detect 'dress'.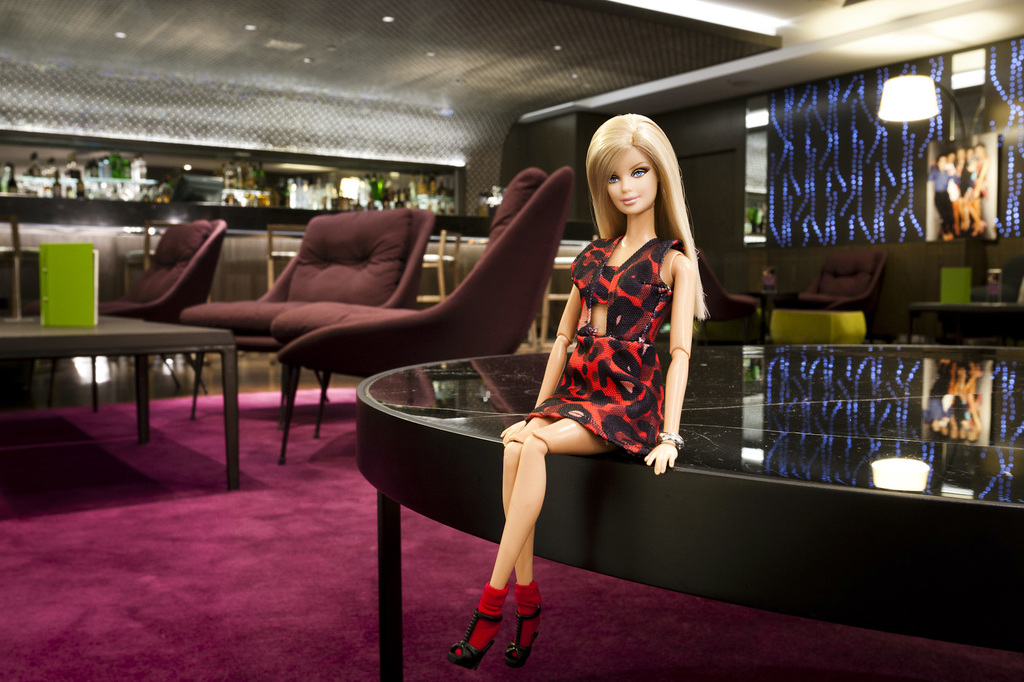
Detected at [left=520, top=239, right=683, bottom=454].
